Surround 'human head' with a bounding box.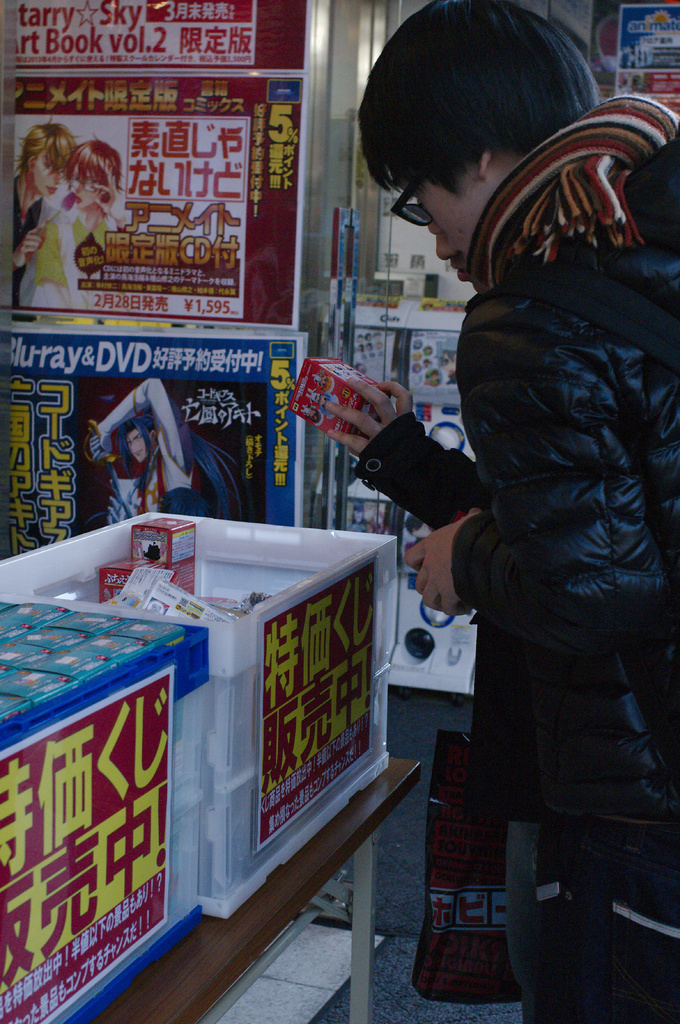
<box>14,115,83,201</box>.
